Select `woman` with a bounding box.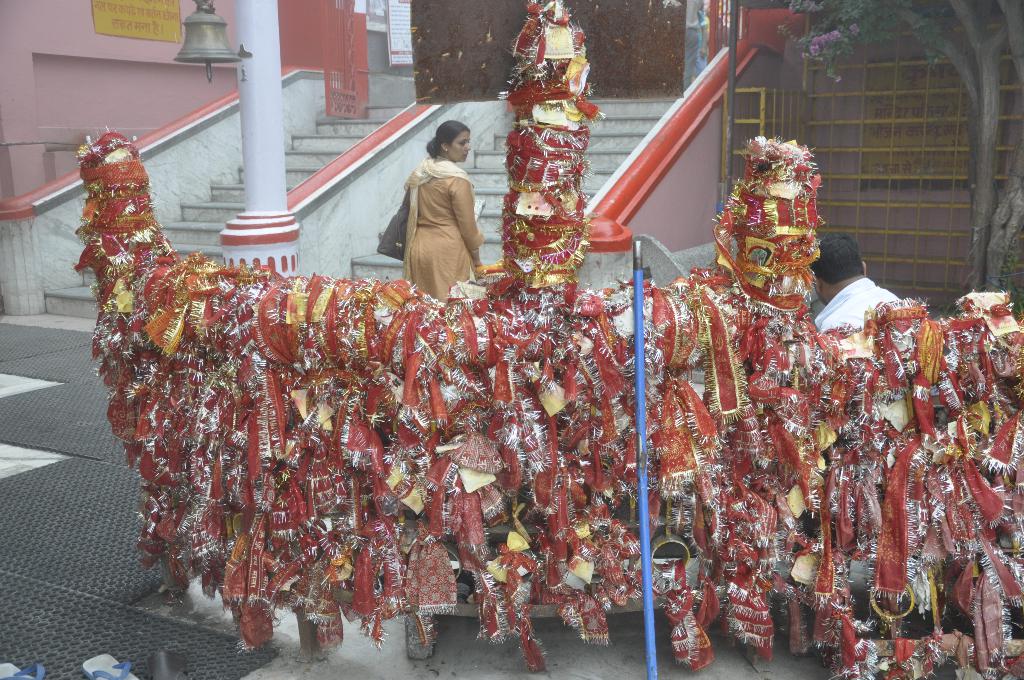
crop(388, 112, 495, 304).
